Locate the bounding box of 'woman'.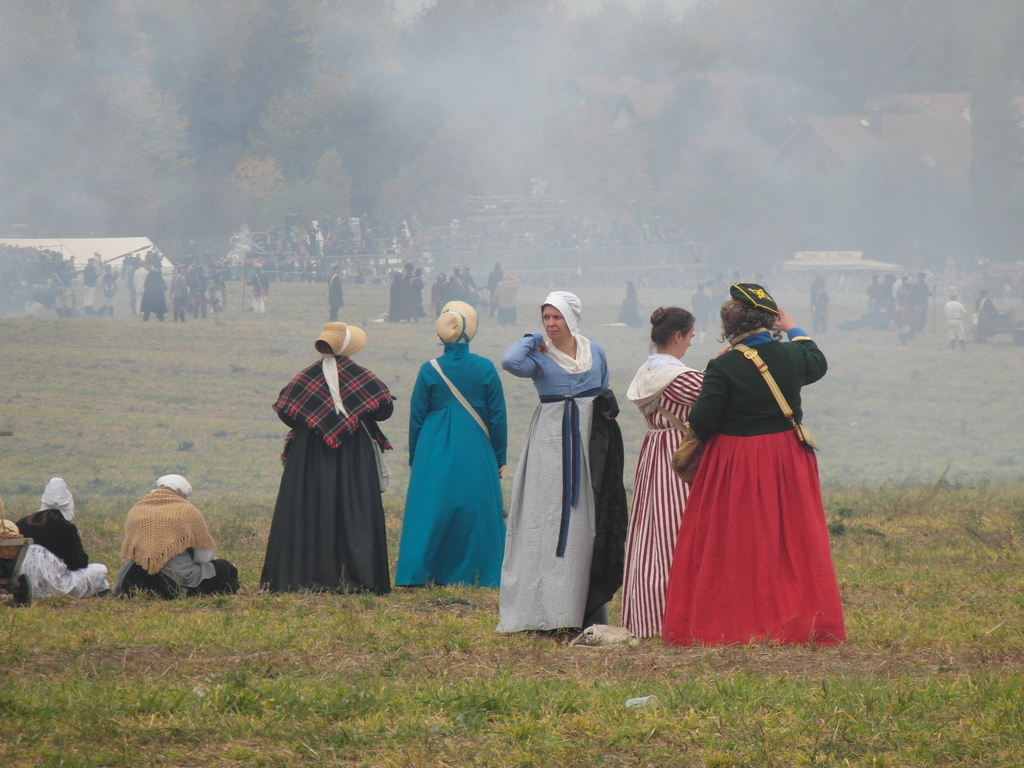
Bounding box: (271, 318, 390, 596).
